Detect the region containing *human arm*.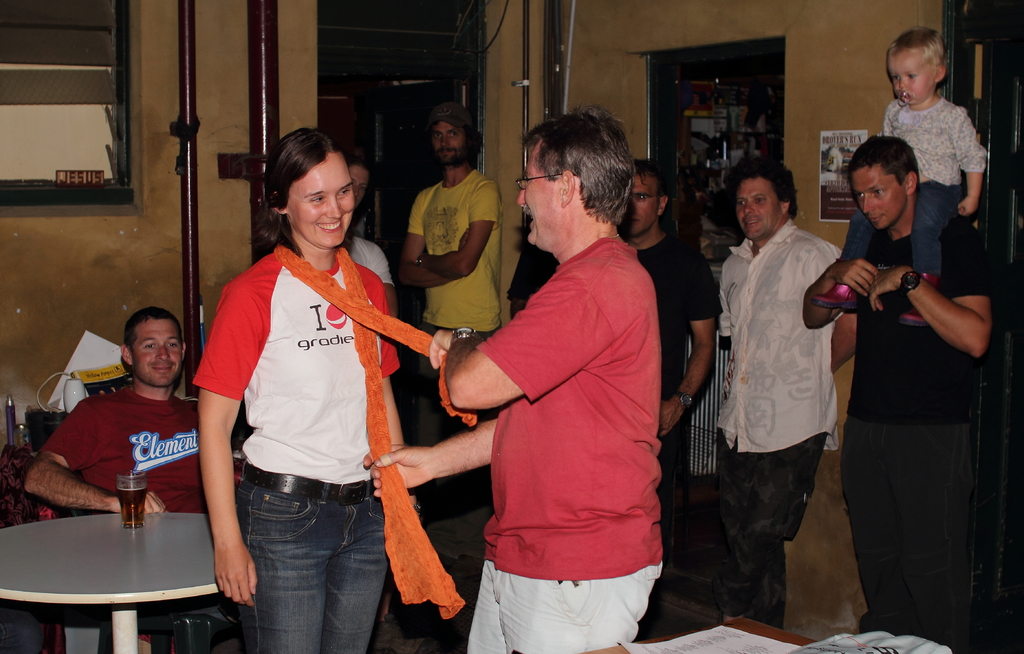
bbox=(398, 185, 453, 294).
